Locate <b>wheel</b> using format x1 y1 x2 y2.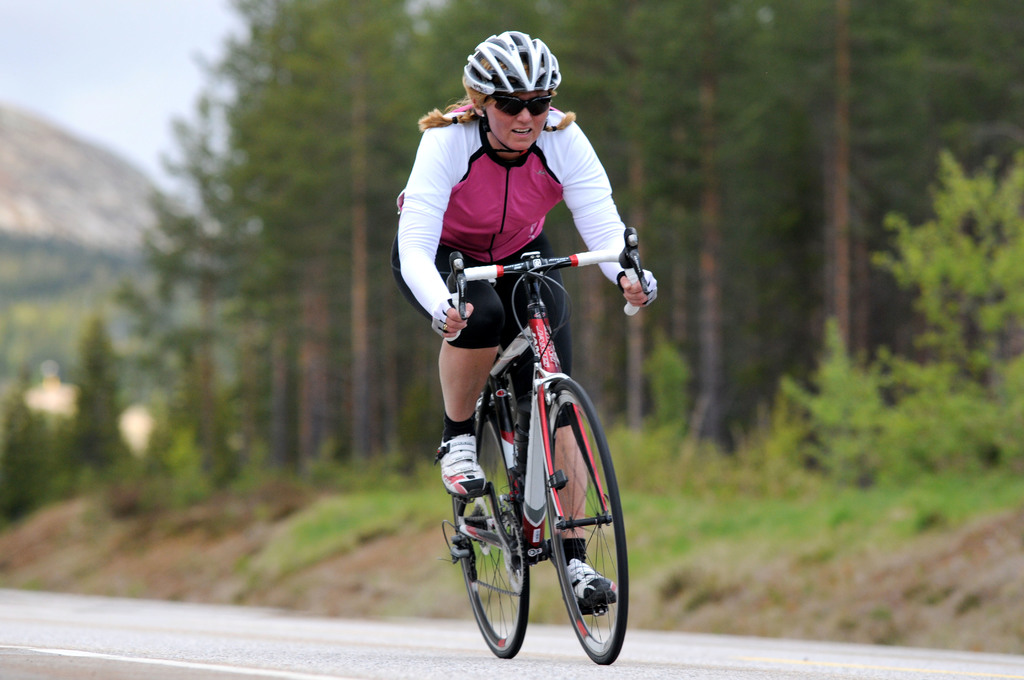
451 394 532 658.
